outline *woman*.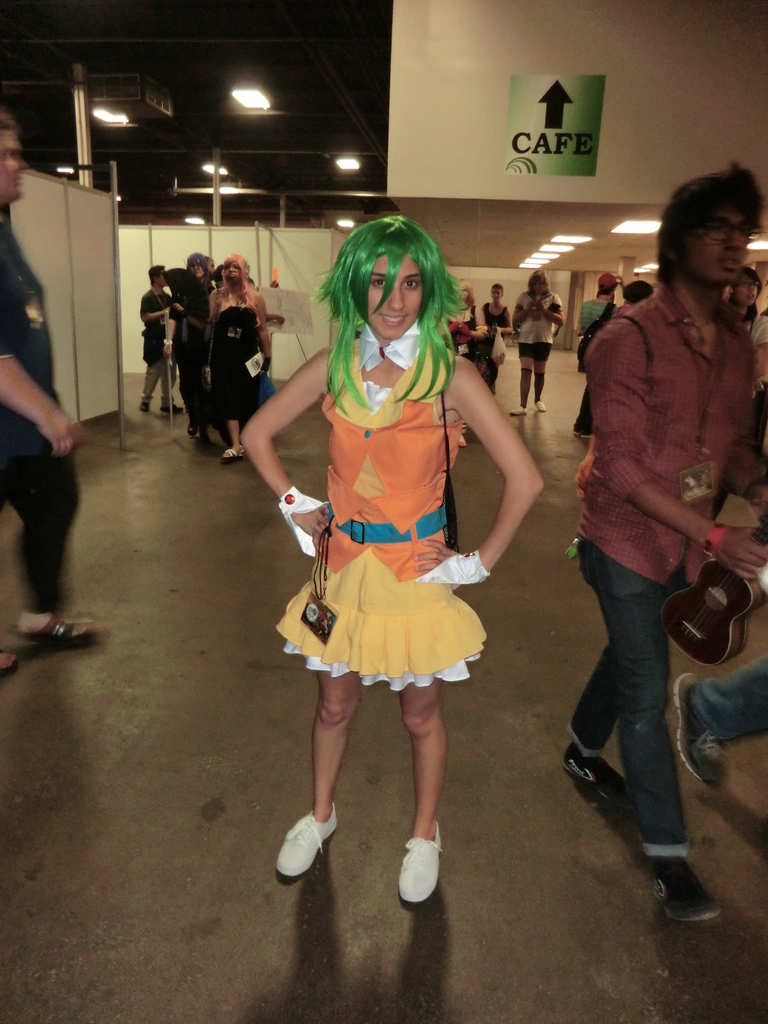
Outline: bbox=[435, 278, 488, 358].
